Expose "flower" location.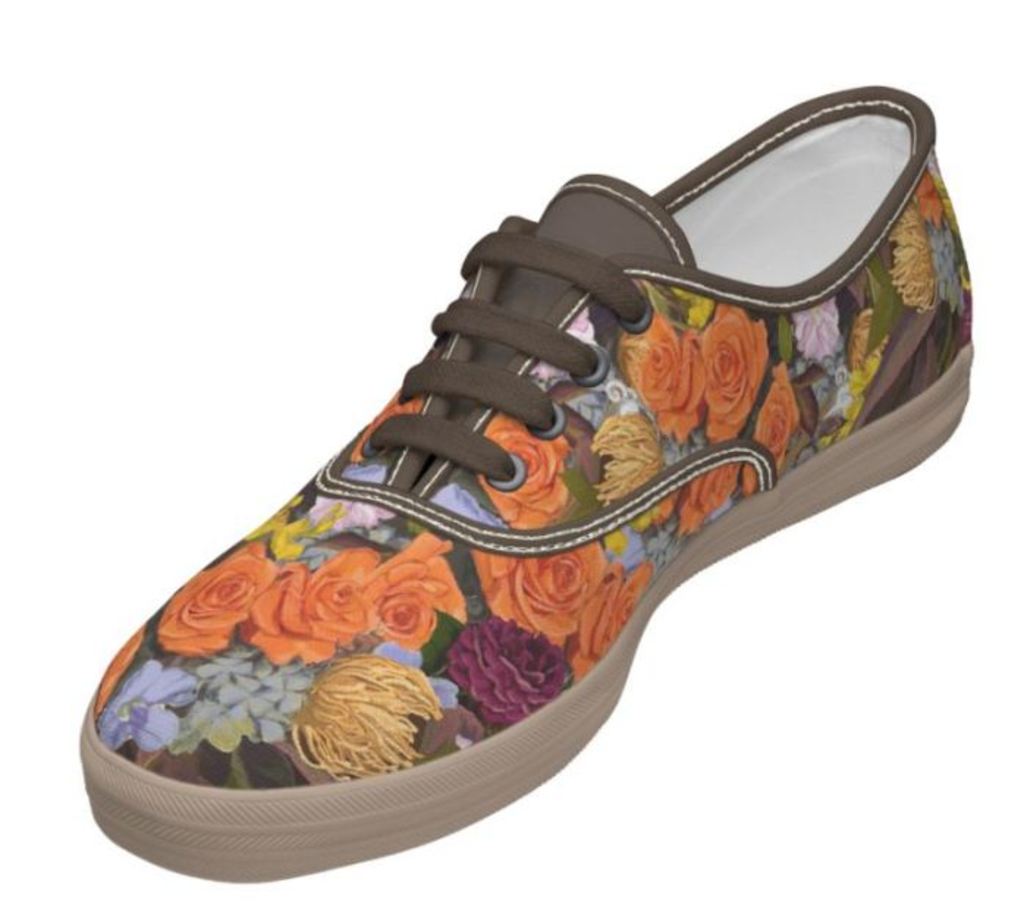
Exposed at detection(443, 616, 562, 722).
